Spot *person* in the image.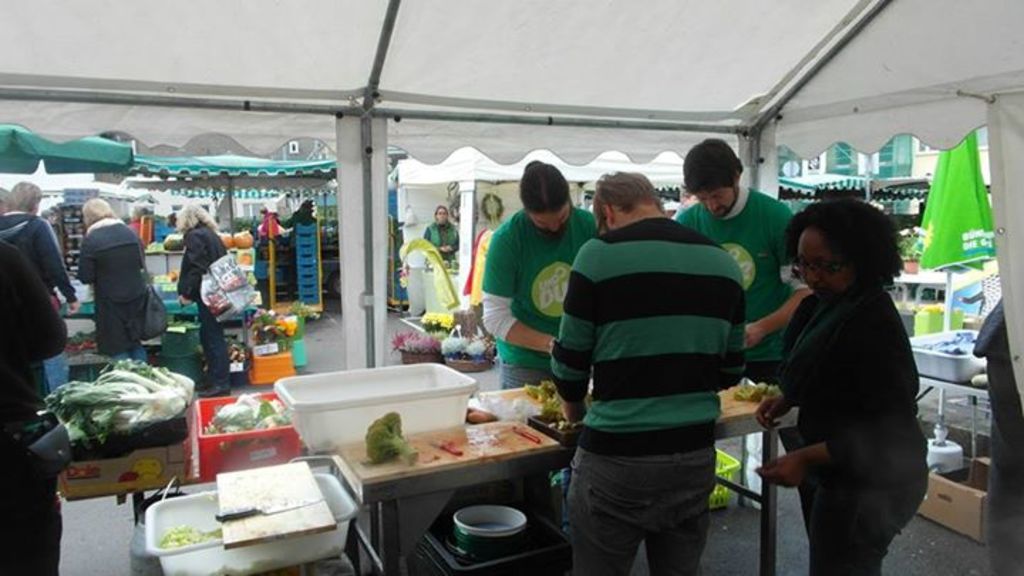
*person* found at <region>182, 199, 247, 387</region>.
